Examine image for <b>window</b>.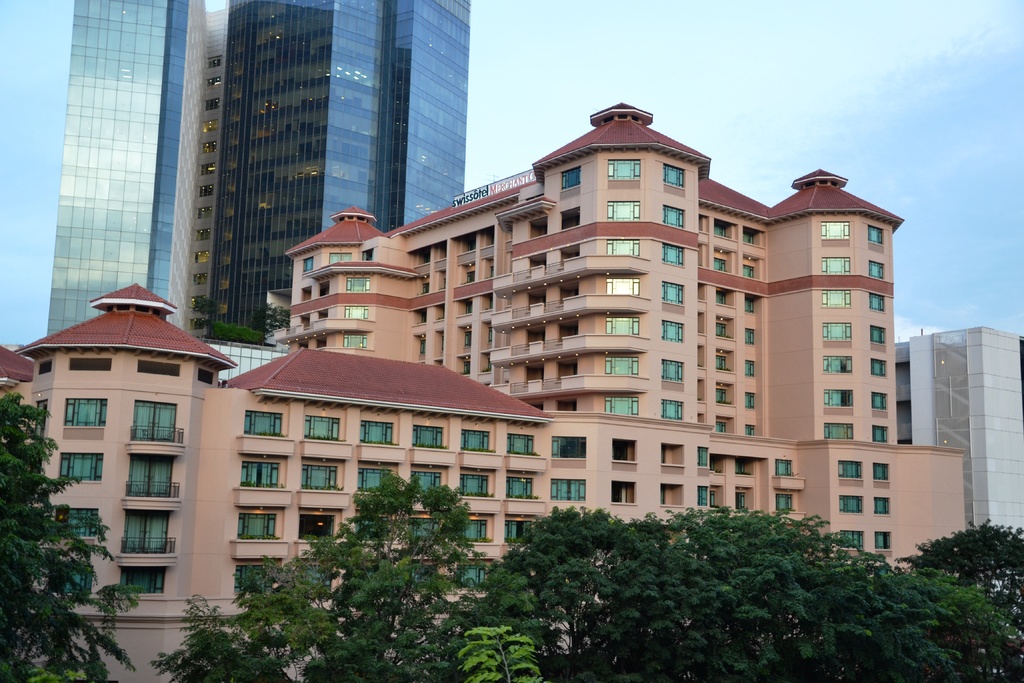
Examination result: bbox=[201, 119, 218, 135].
